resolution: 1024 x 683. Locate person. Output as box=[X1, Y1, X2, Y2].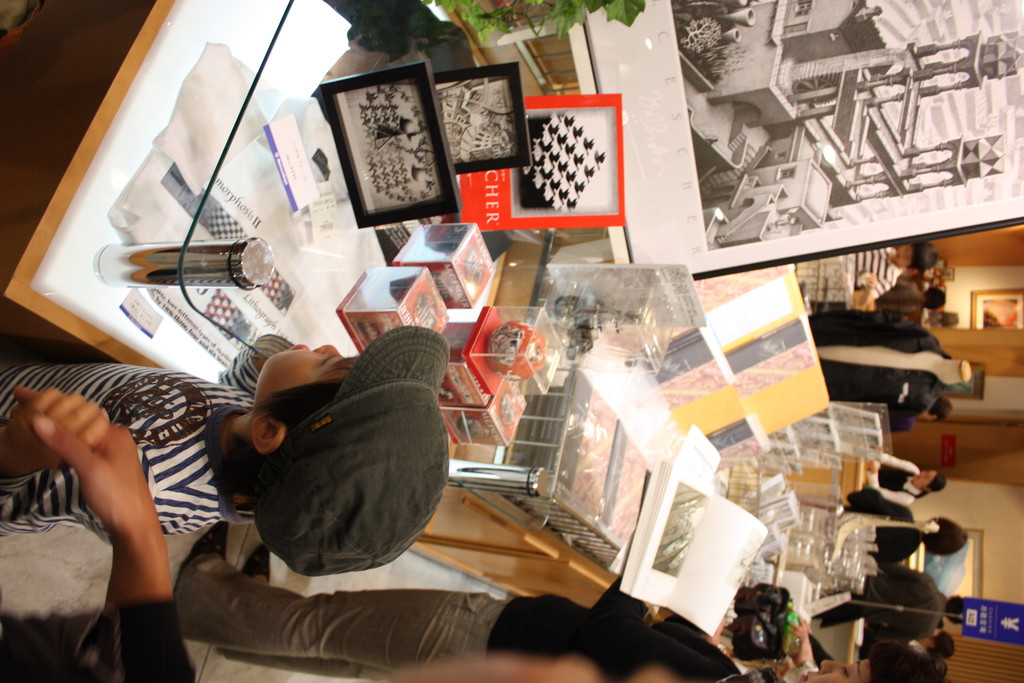
box=[915, 390, 951, 425].
